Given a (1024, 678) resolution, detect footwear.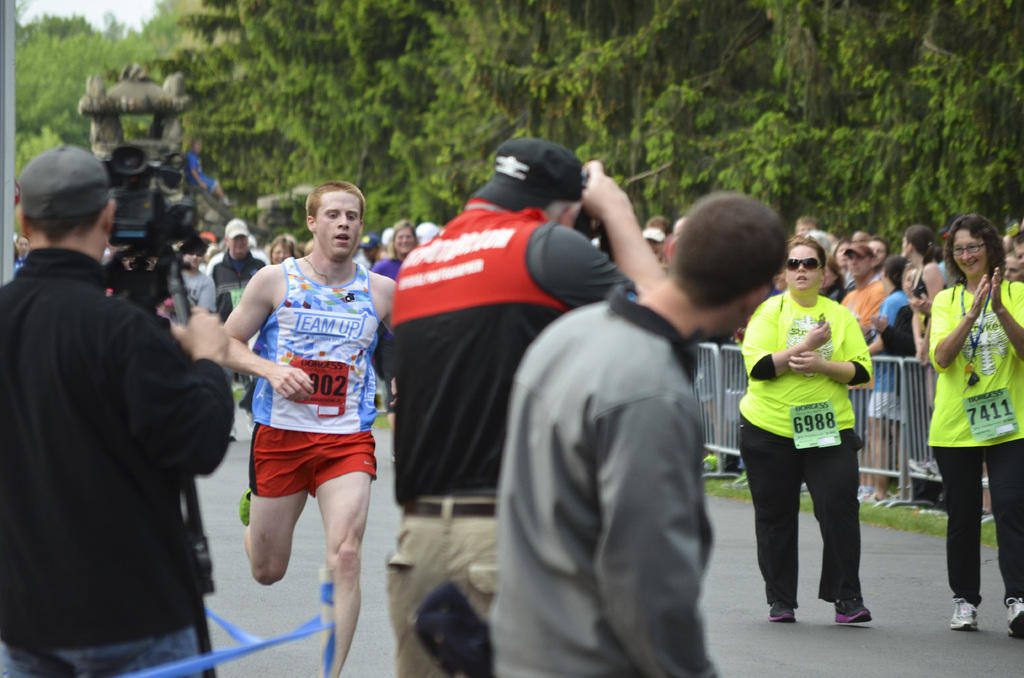
(x1=950, y1=595, x2=979, y2=631).
